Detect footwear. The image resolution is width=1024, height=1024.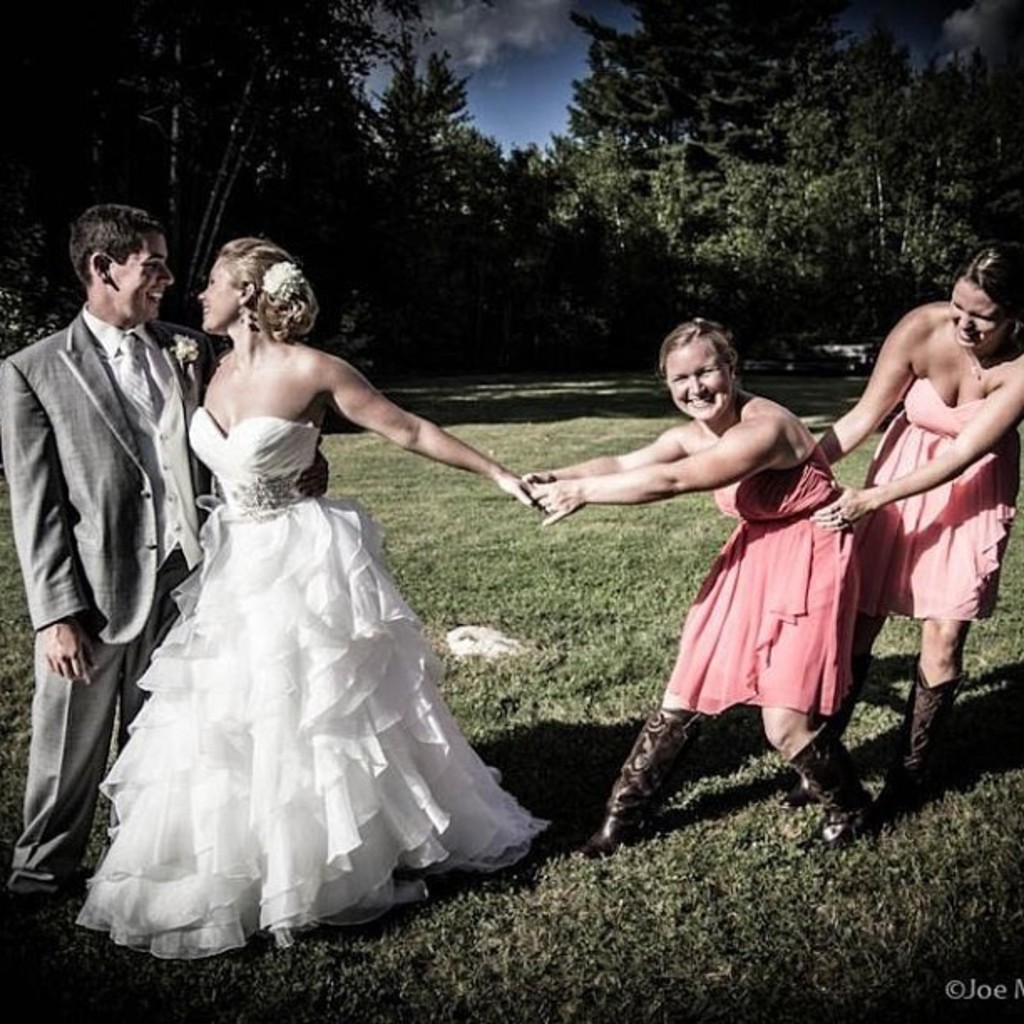
870, 654, 975, 820.
